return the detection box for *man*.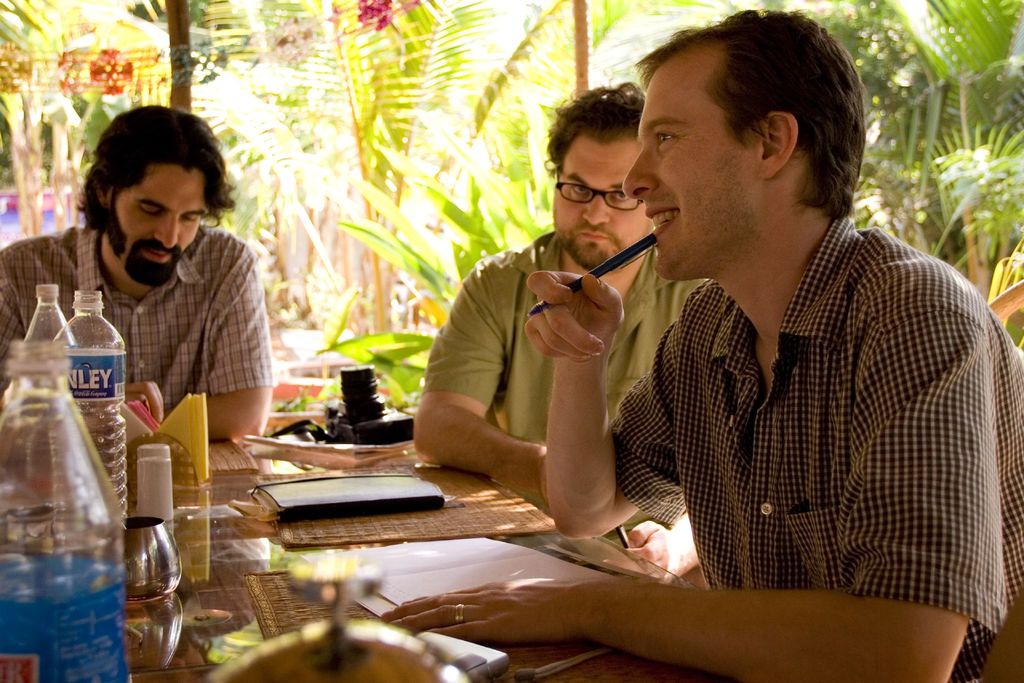
BBox(33, 120, 298, 478).
